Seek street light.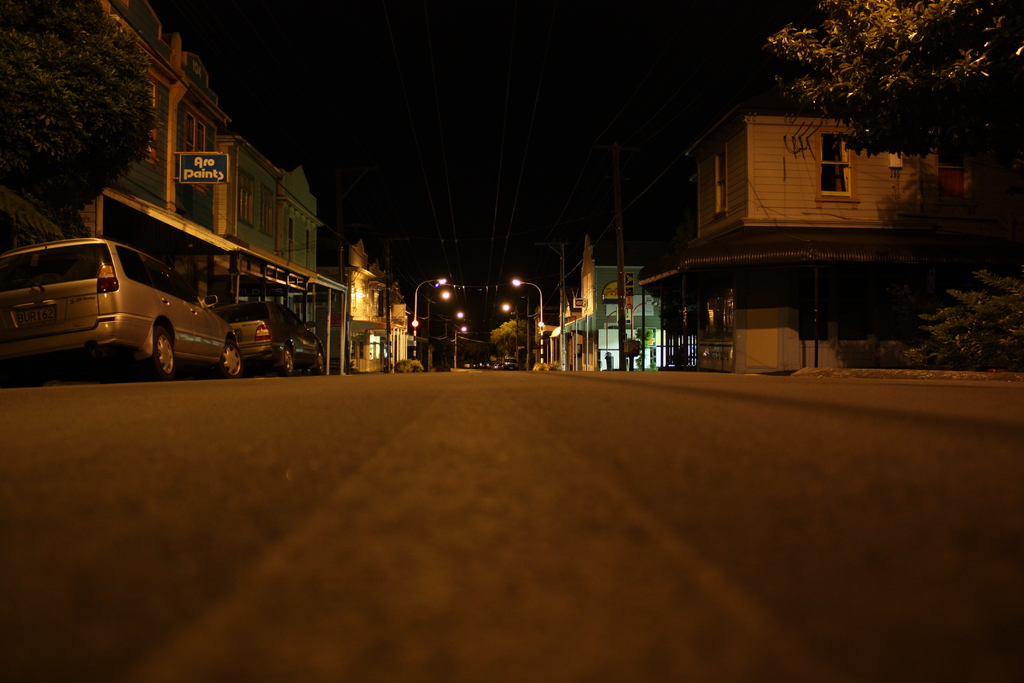
513,278,543,363.
